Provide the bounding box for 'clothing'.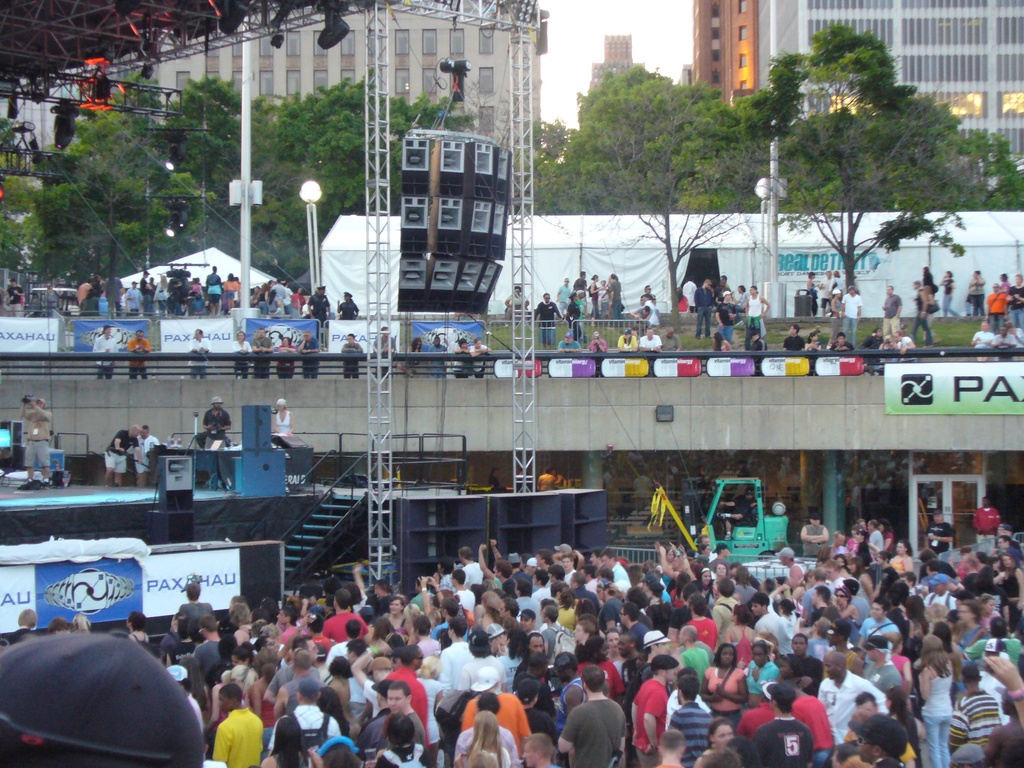
{"left": 342, "top": 341, "right": 358, "bottom": 373}.
